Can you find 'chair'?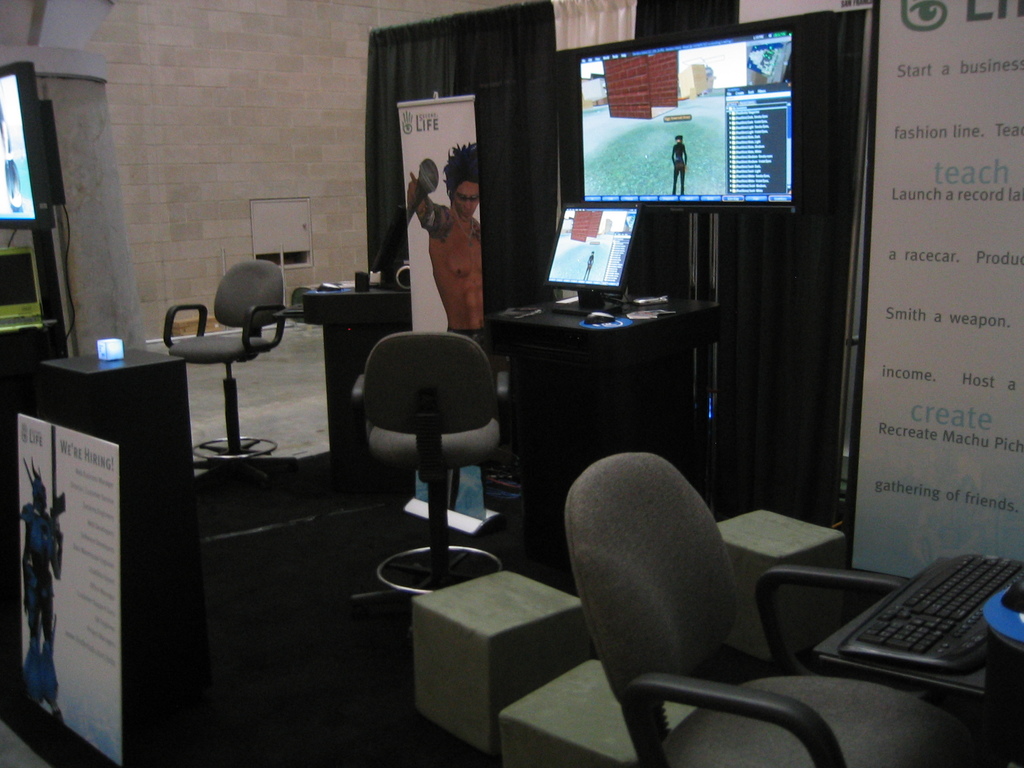
Yes, bounding box: [left=353, top=331, right=509, bottom=595].
